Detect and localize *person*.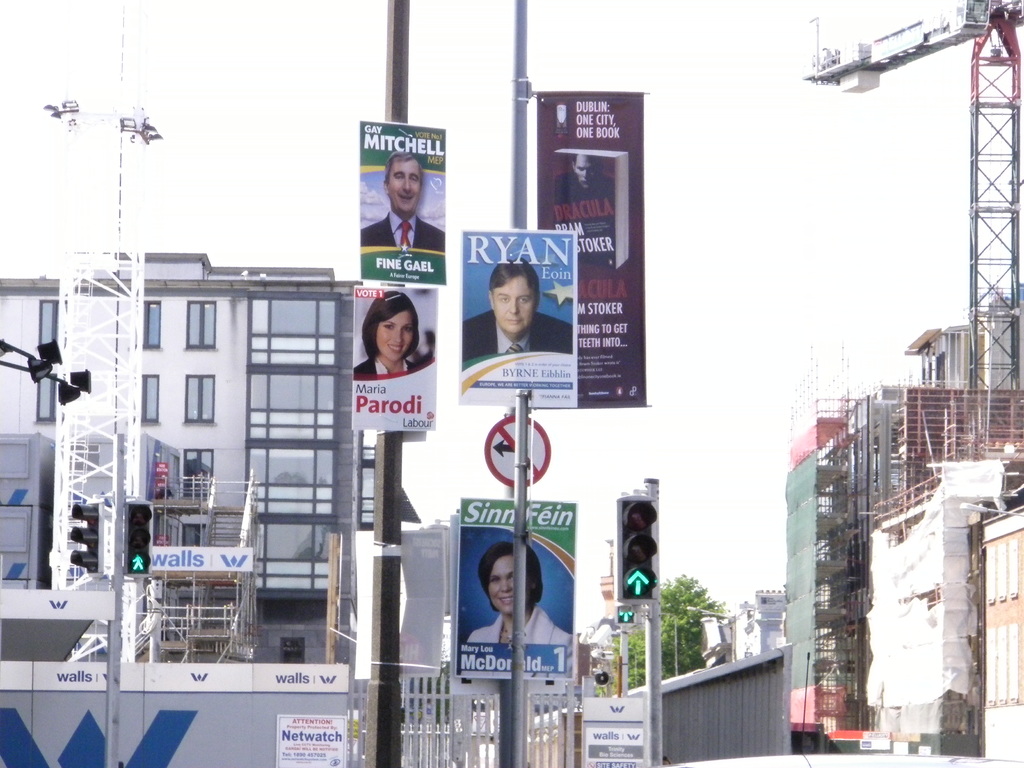
Localized at pyautogui.locateOnScreen(461, 258, 572, 358).
